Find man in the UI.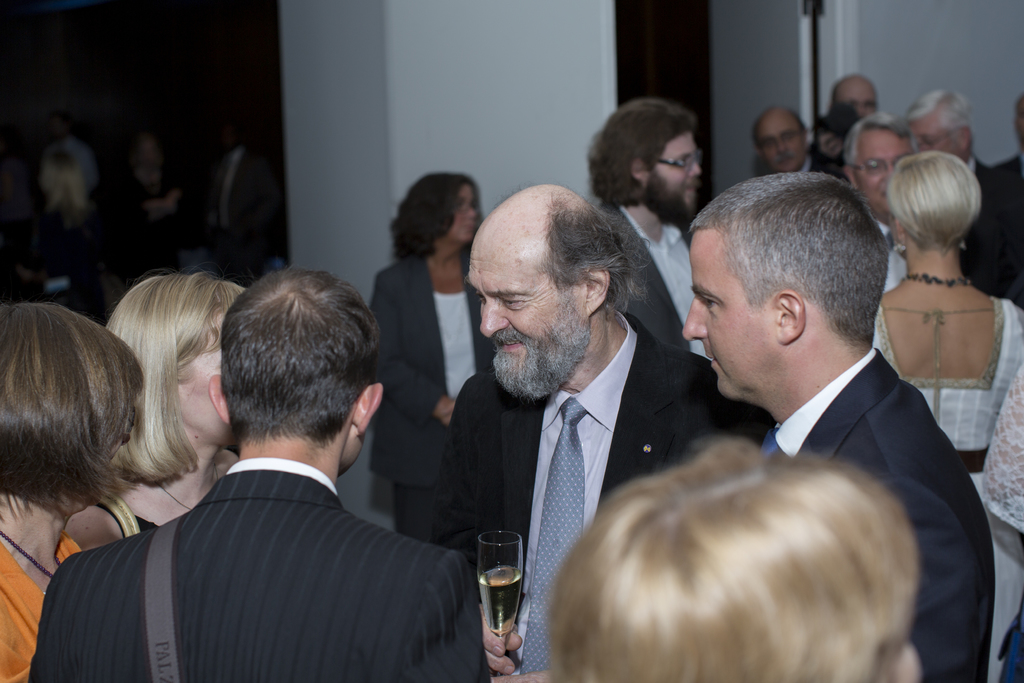
UI element at detection(831, 73, 876, 145).
